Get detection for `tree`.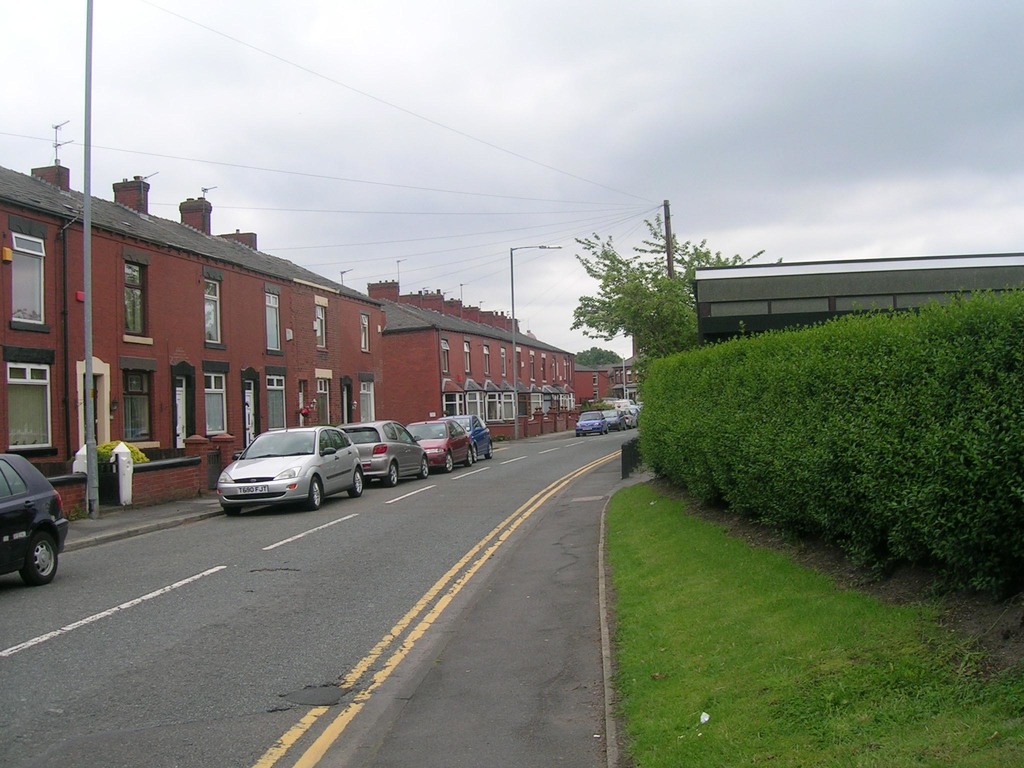
Detection: Rect(553, 182, 776, 382).
